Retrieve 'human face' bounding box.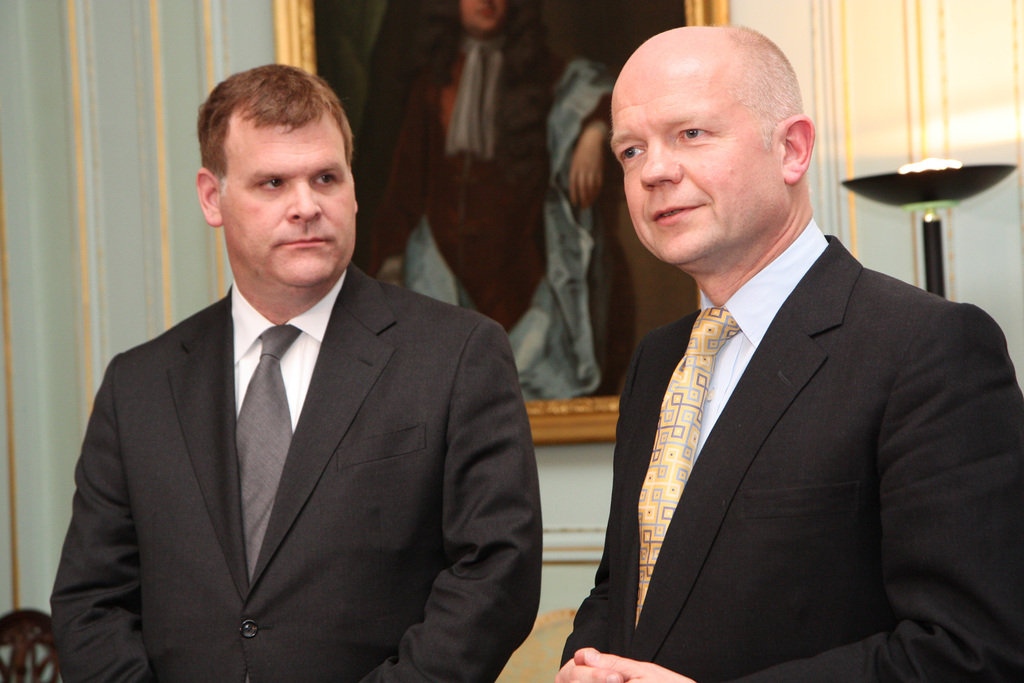
Bounding box: bbox=(219, 106, 359, 286).
